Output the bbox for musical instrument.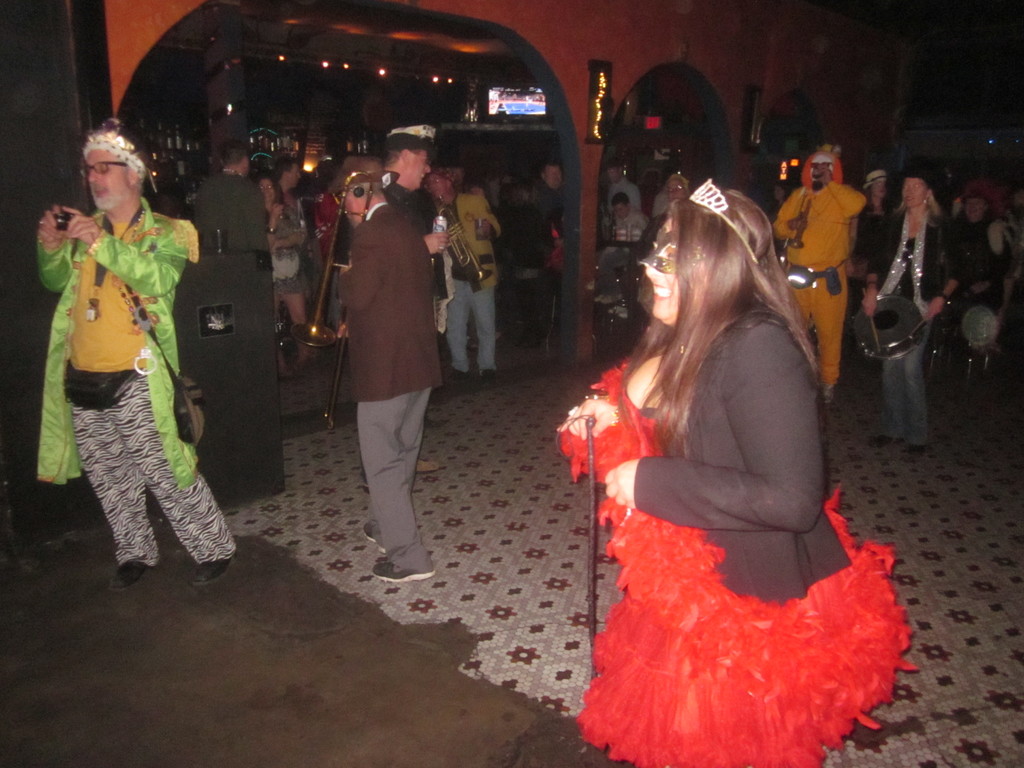
Rect(287, 173, 374, 351).
